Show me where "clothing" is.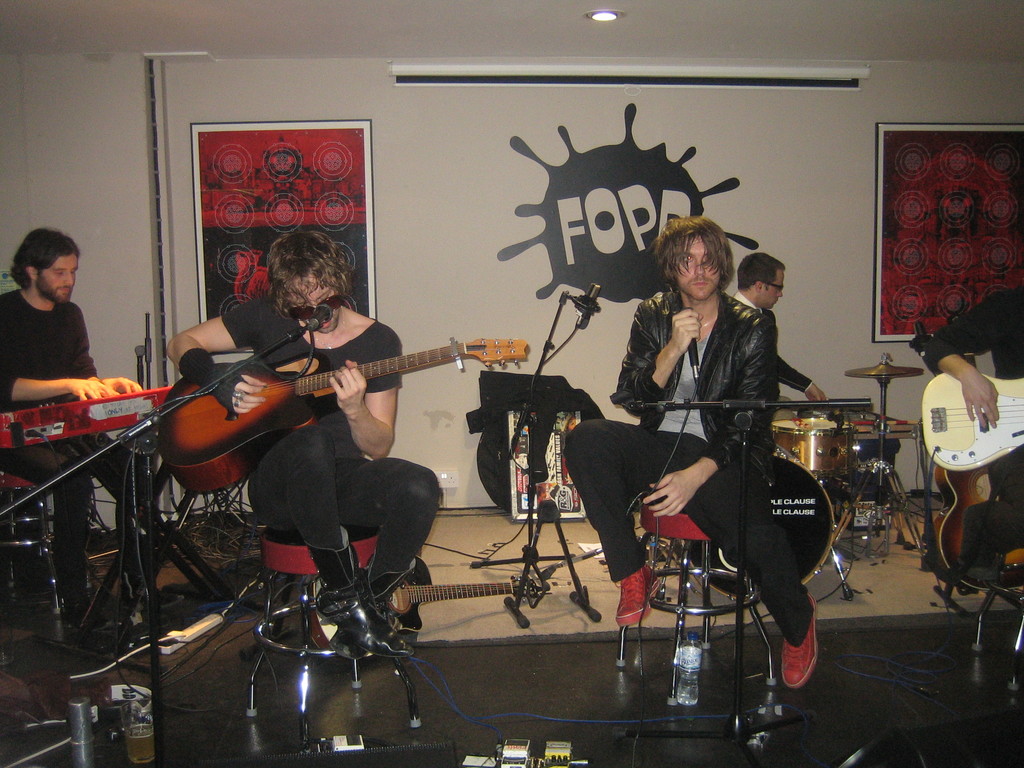
"clothing" is at [560, 285, 815, 648].
